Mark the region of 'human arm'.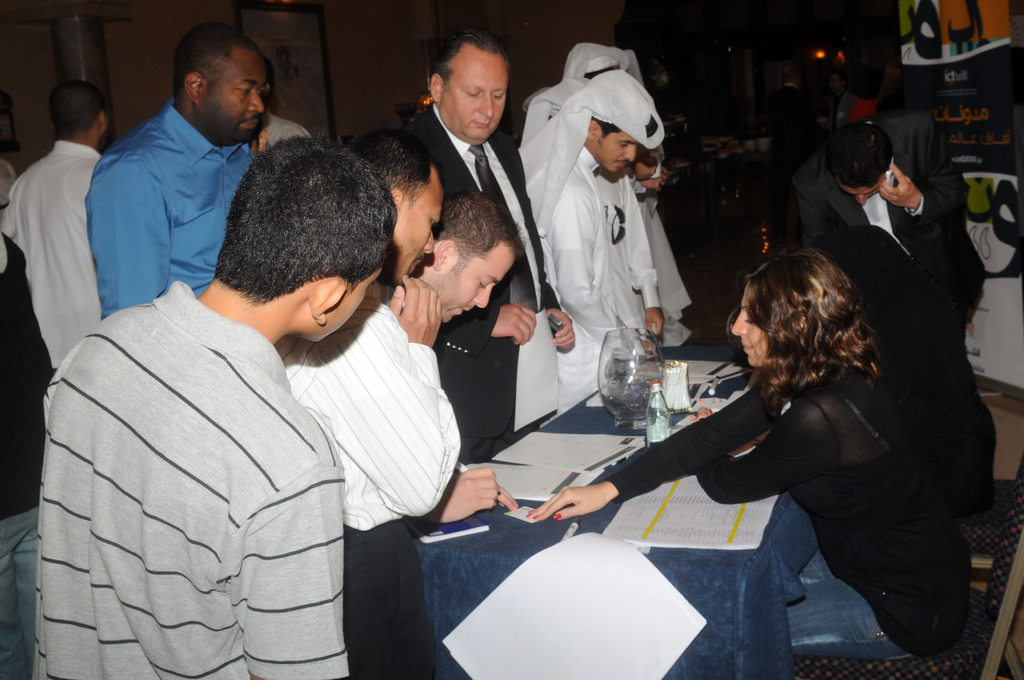
Region: crop(520, 380, 776, 525).
